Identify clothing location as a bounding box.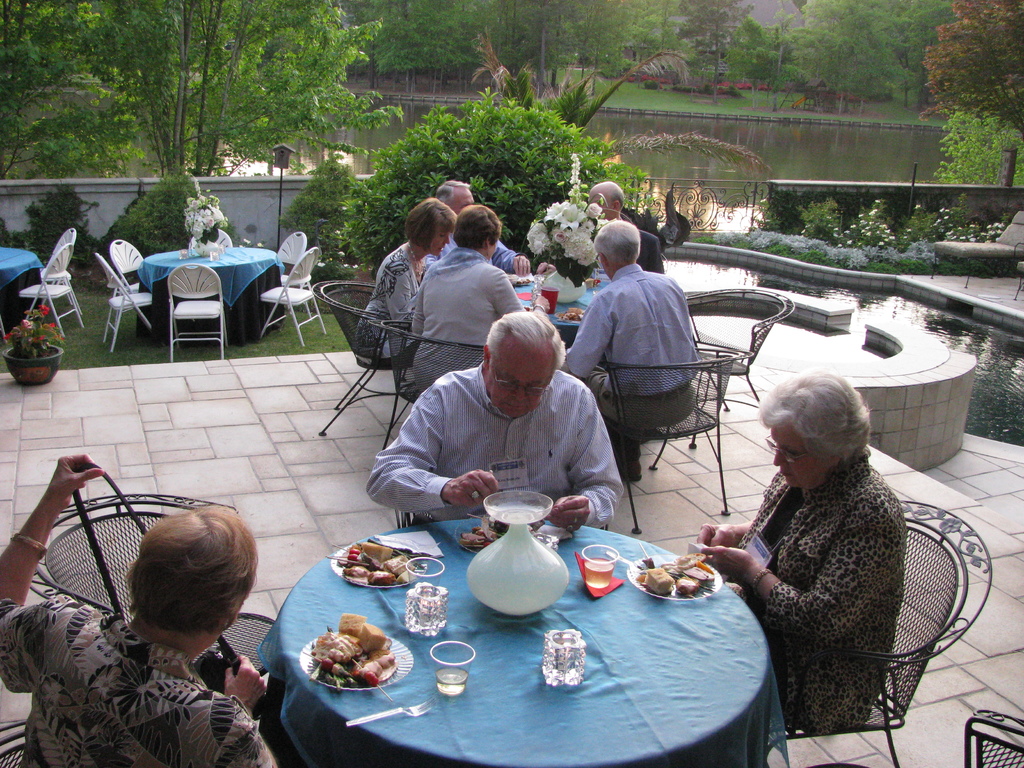
bbox(368, 243, 426, 368).
